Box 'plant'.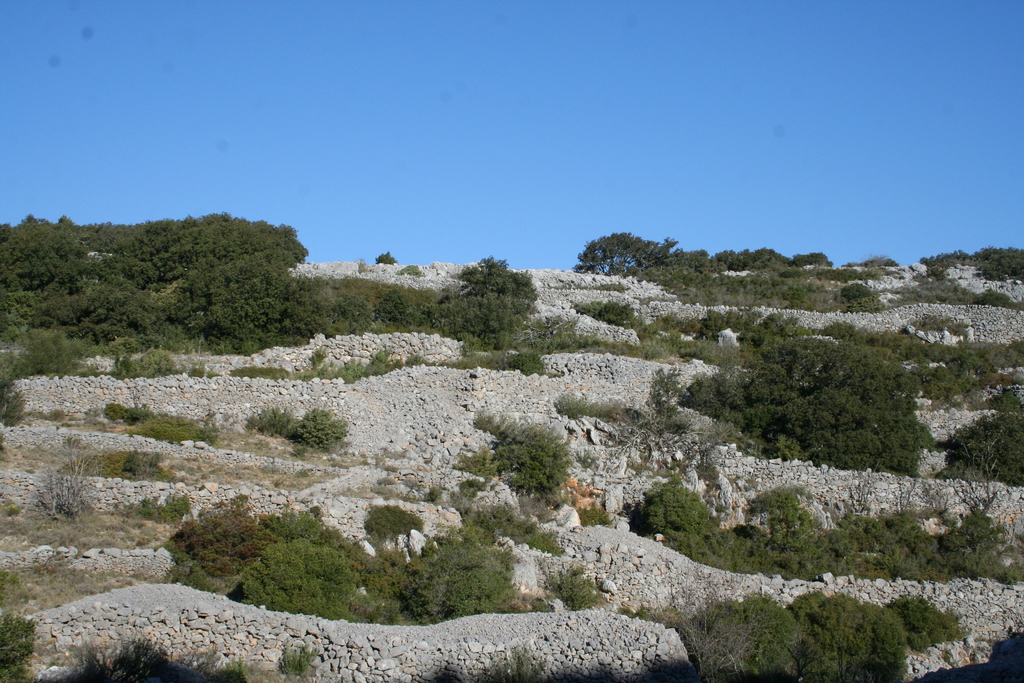
region(837, 281, 876, 313).
